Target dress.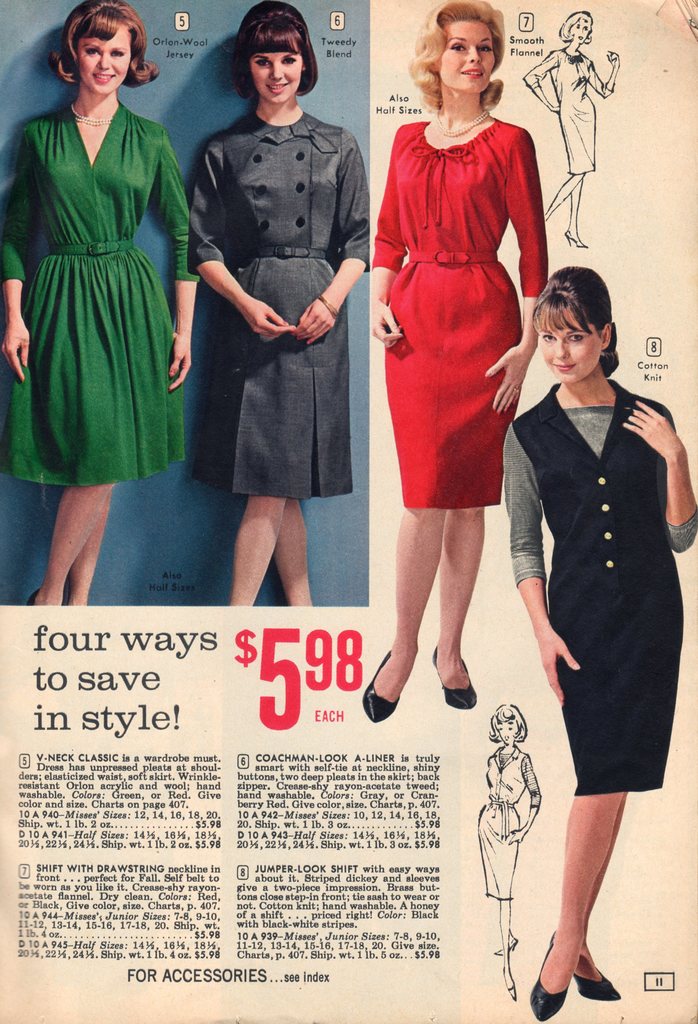
Target region: [0,95,195,488].
